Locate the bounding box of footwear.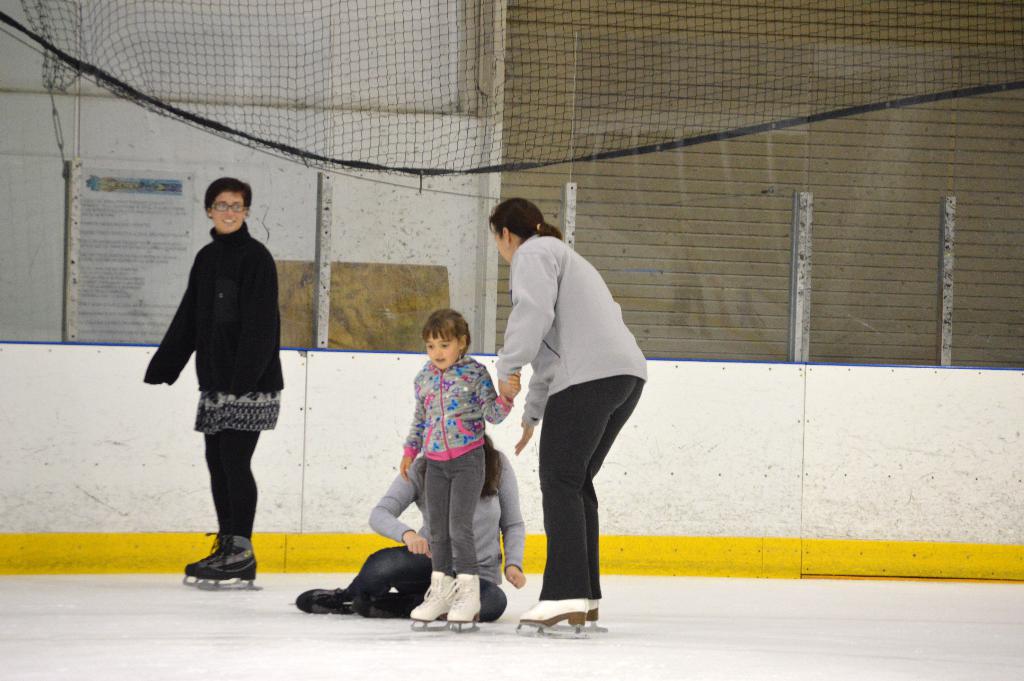
Bounding box: box(580, 595, 601, 621).
